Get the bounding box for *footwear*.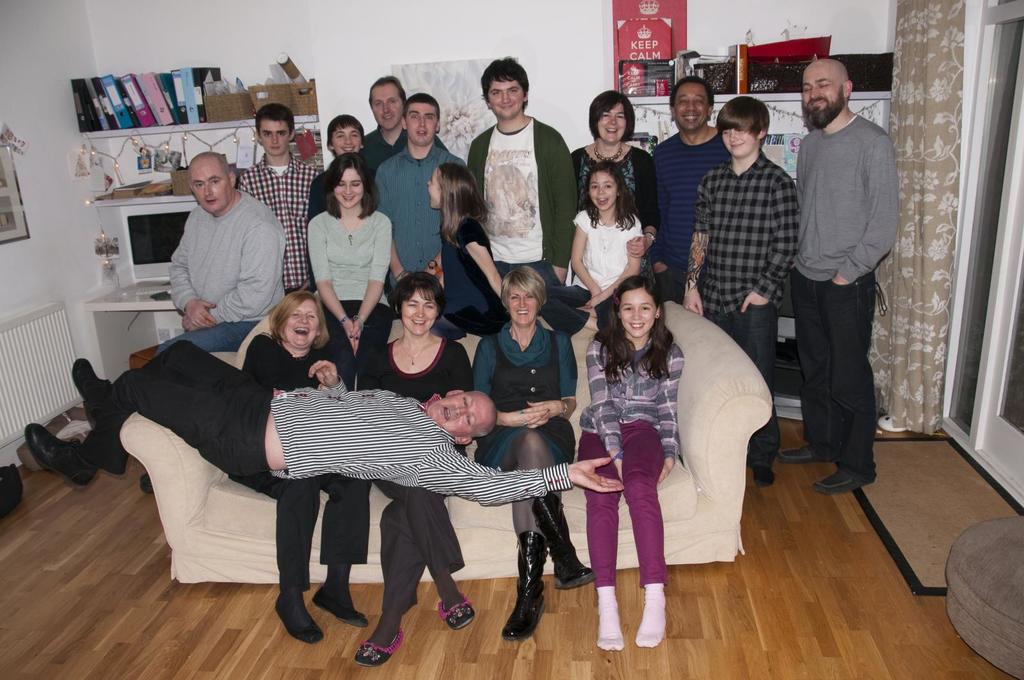
Rect(67, 353, 113, 424).
